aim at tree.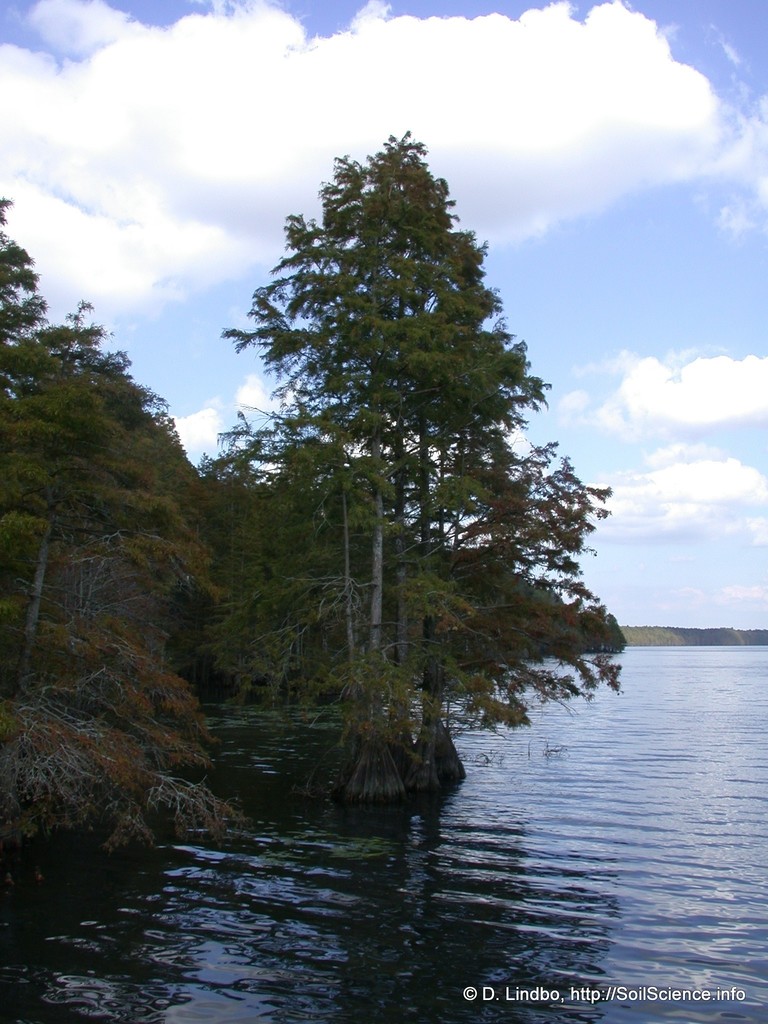
Aimed at l=0, t=199, r=246, b=853.
